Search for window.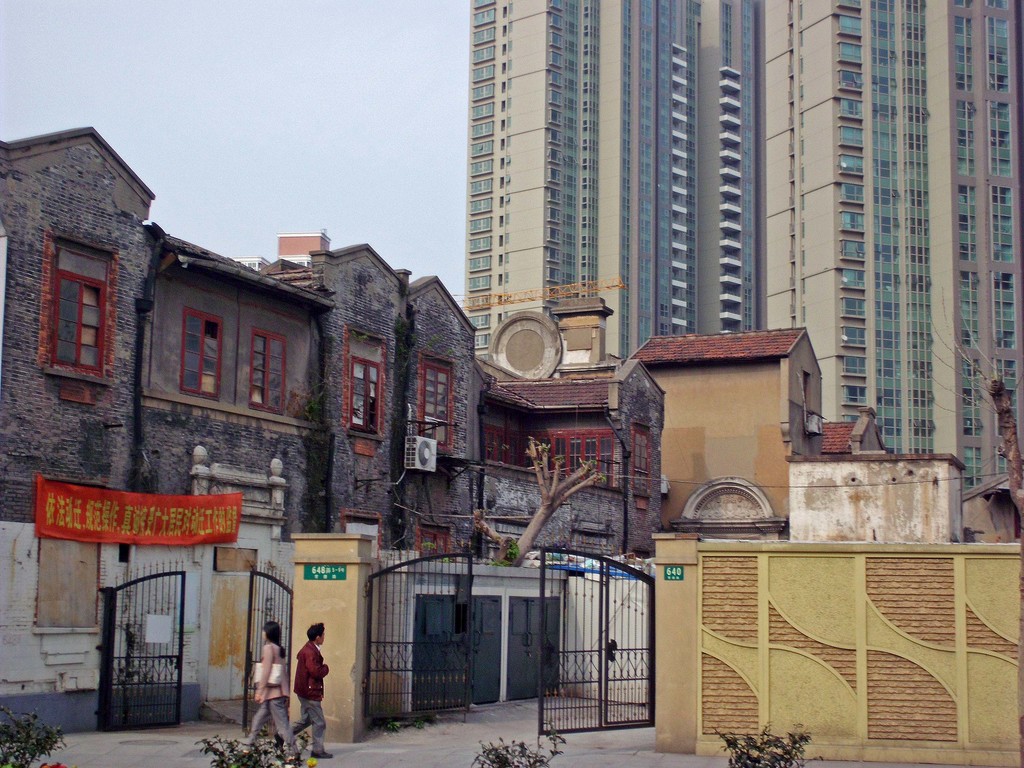
Found at BBox(902, 241, 931, 268).
